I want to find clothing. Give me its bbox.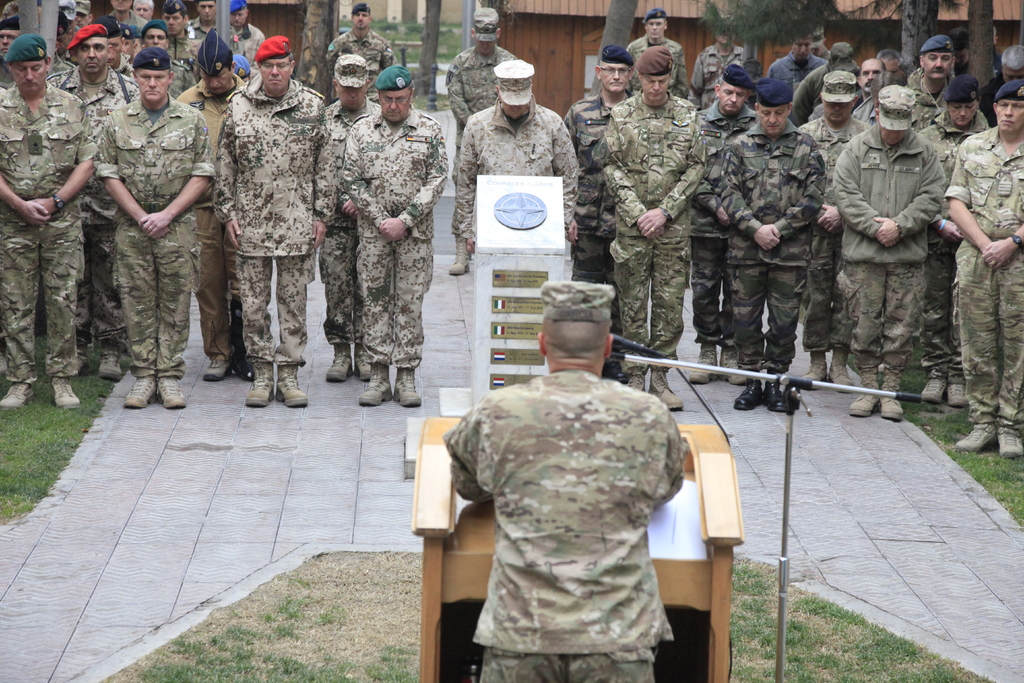
pyautogui.locateOnScreen(210, 73, 334, 358).
